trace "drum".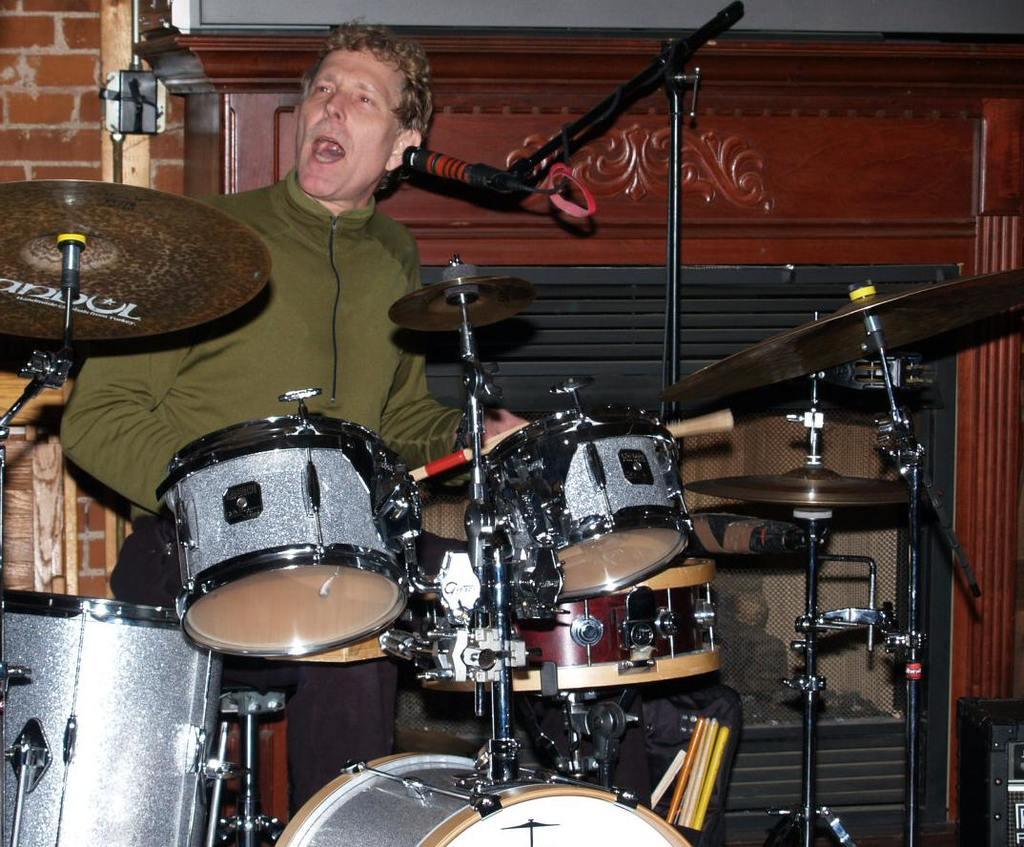
Traced to [474,405,694,602].
